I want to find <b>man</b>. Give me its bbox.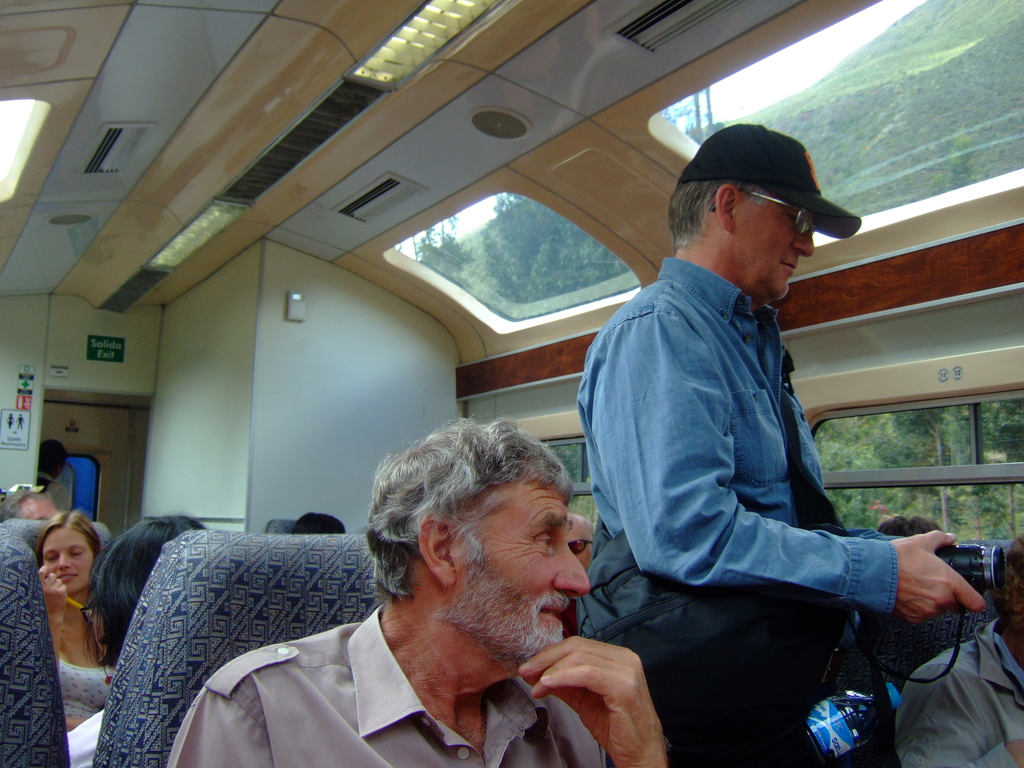
left=166, top=417, right=664, bottom=767.
